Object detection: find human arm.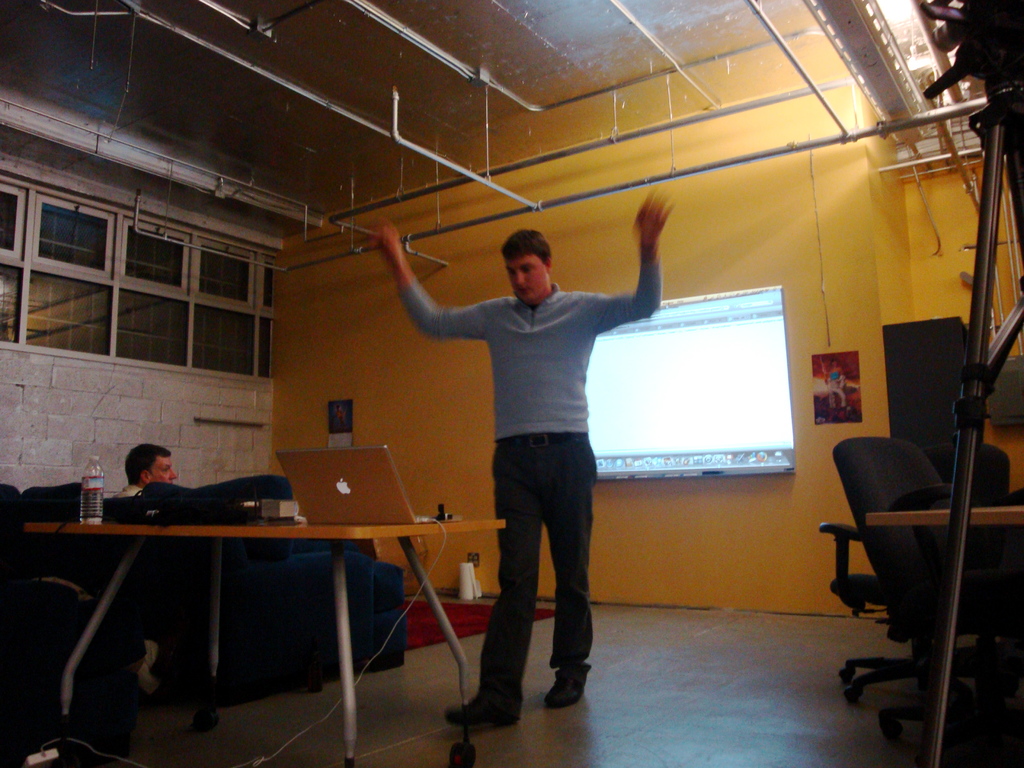
[393,227,497,356].
